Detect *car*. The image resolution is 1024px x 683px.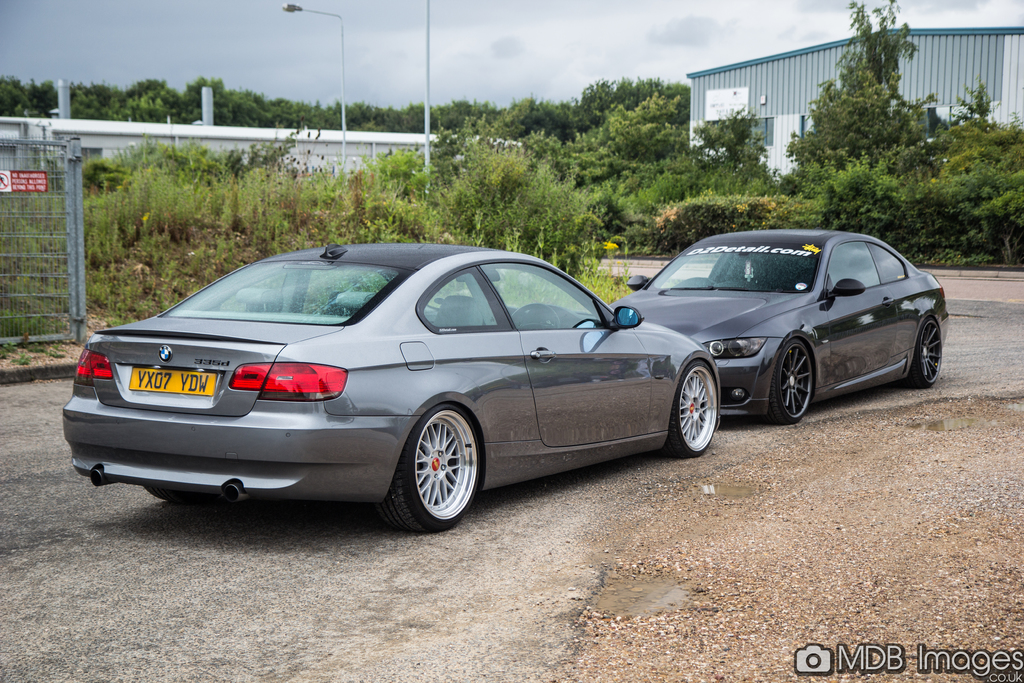
(49,249,740,536).
